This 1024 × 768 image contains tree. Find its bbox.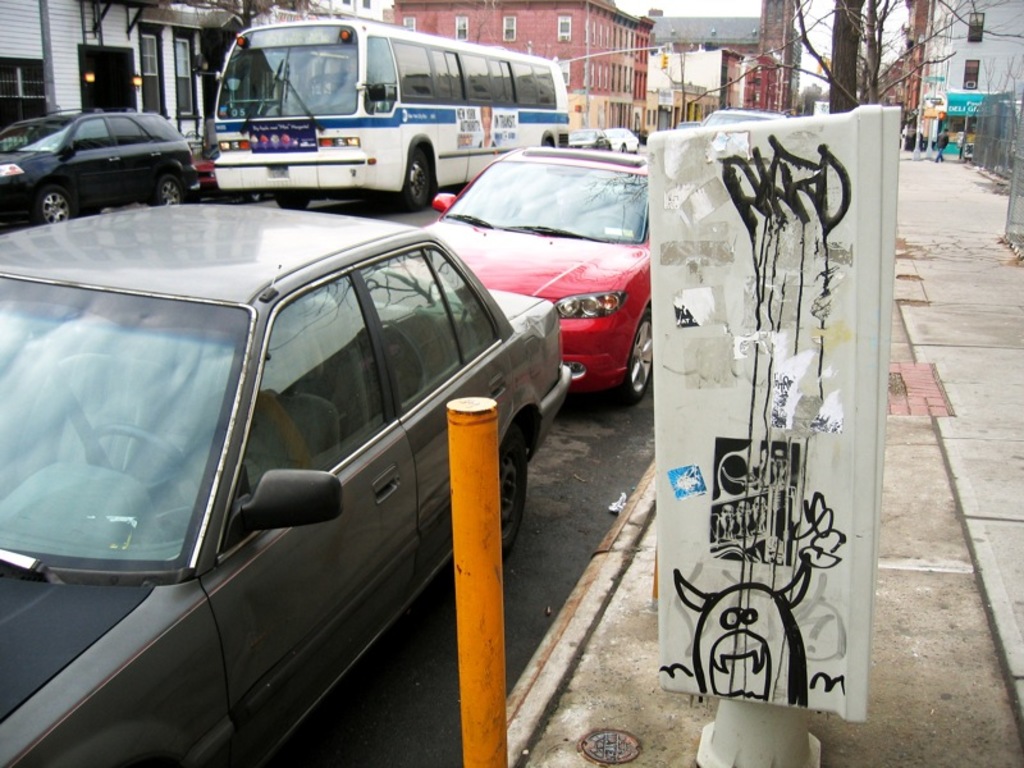
pyautogui.locateOnScreen(684, 0, 1023, 109).
